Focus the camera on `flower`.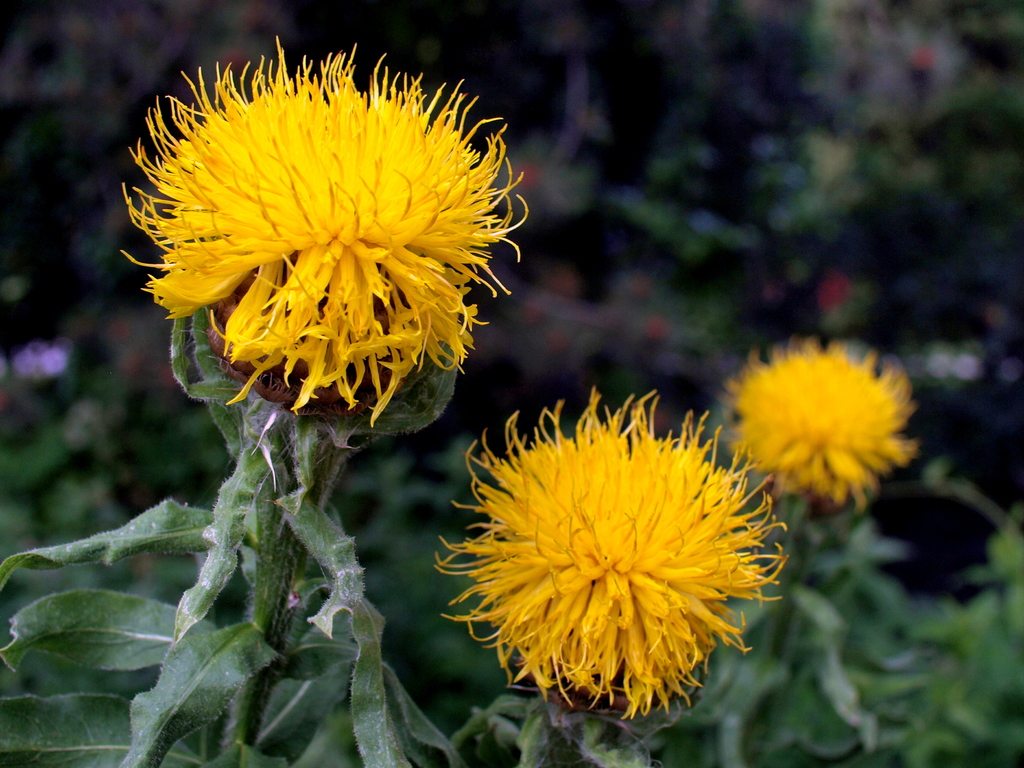
Focus region: left=8, top=336, right=72, bottom=378.
